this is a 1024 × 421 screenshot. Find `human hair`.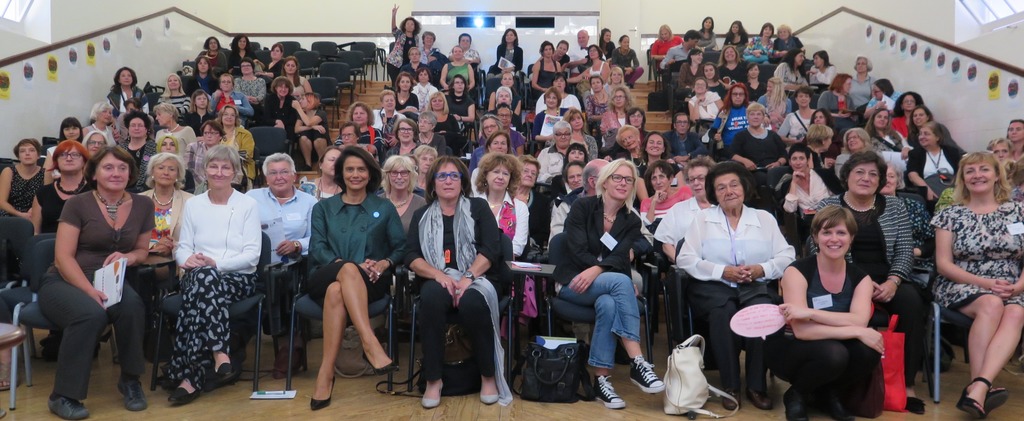
Bounding box: l=744, t=102, r=767, b=118.
